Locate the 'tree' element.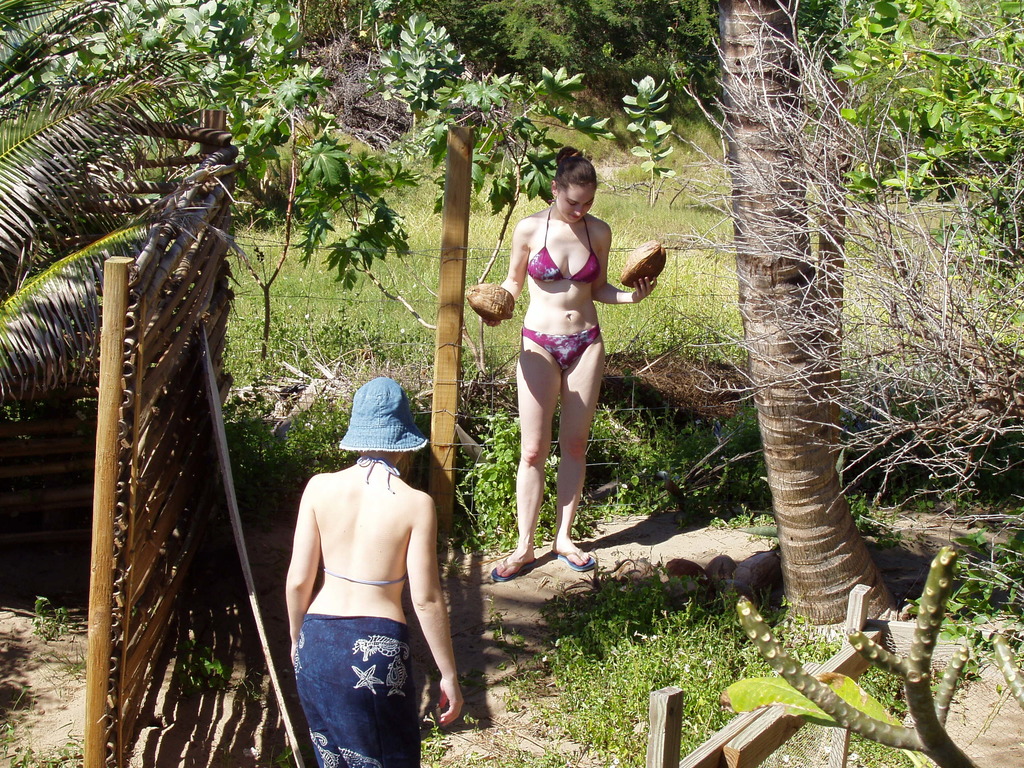
Element bbox: pyautogui.locateOnScreen(1, 1, 234, 418).
